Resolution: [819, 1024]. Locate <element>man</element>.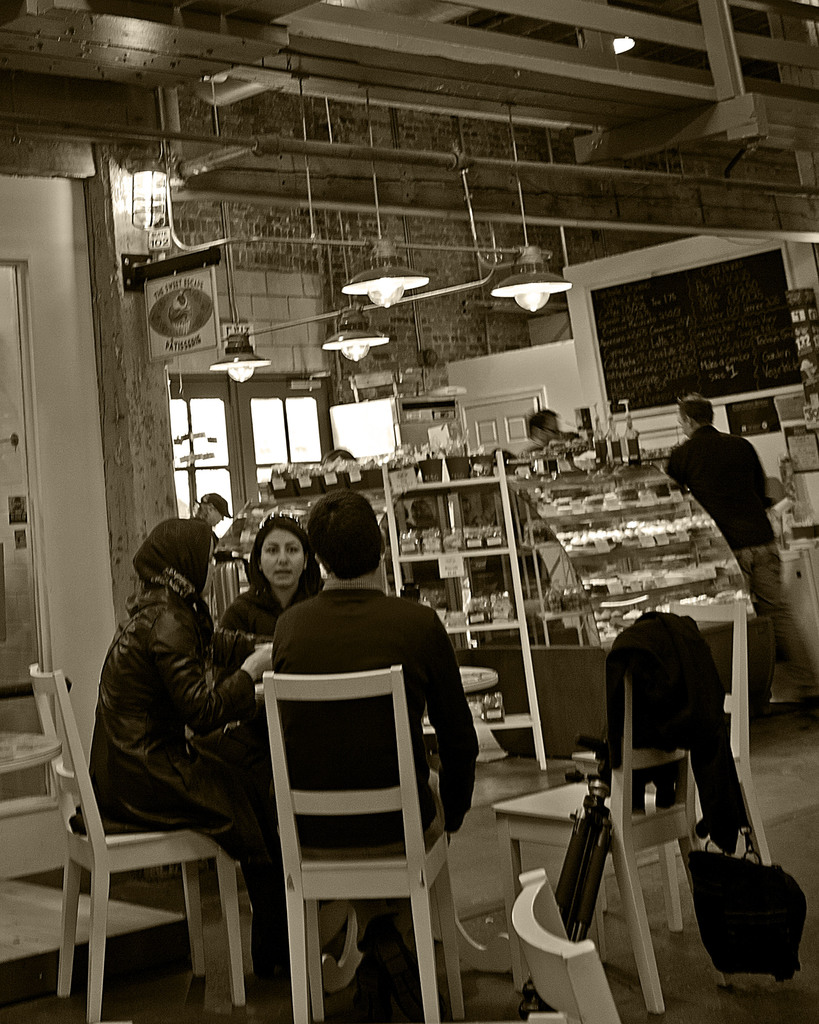
[left=275, top=486, right=481, bottom=1016].
